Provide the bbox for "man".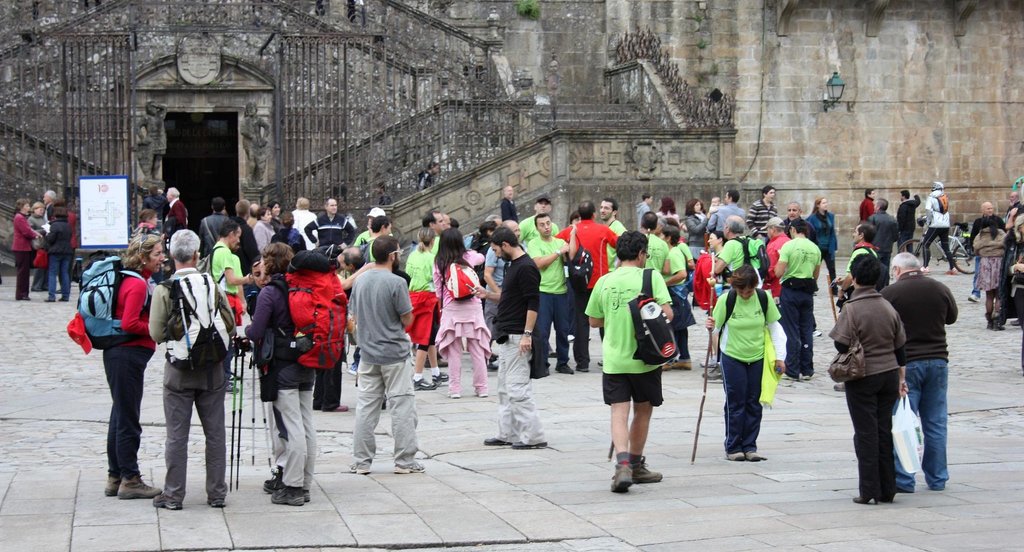
x1=44 y1=191 x2=55 y2=219.
